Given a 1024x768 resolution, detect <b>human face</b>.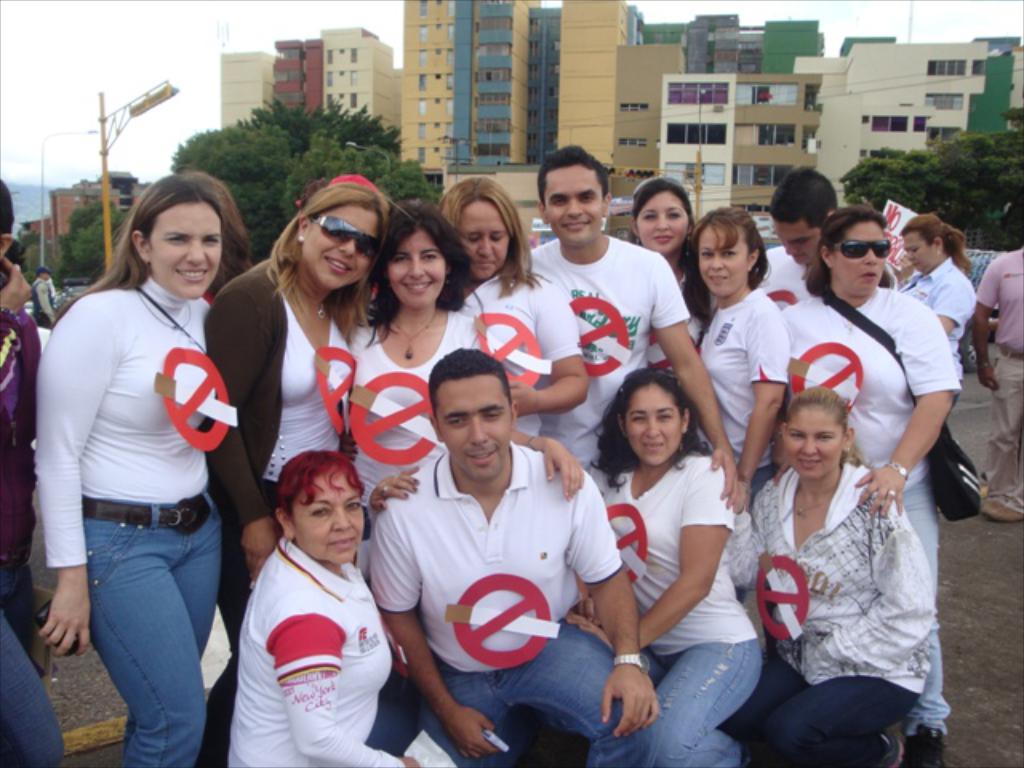
{"left": 902, "top": 232, "right": 933, "bottom": 278}.
